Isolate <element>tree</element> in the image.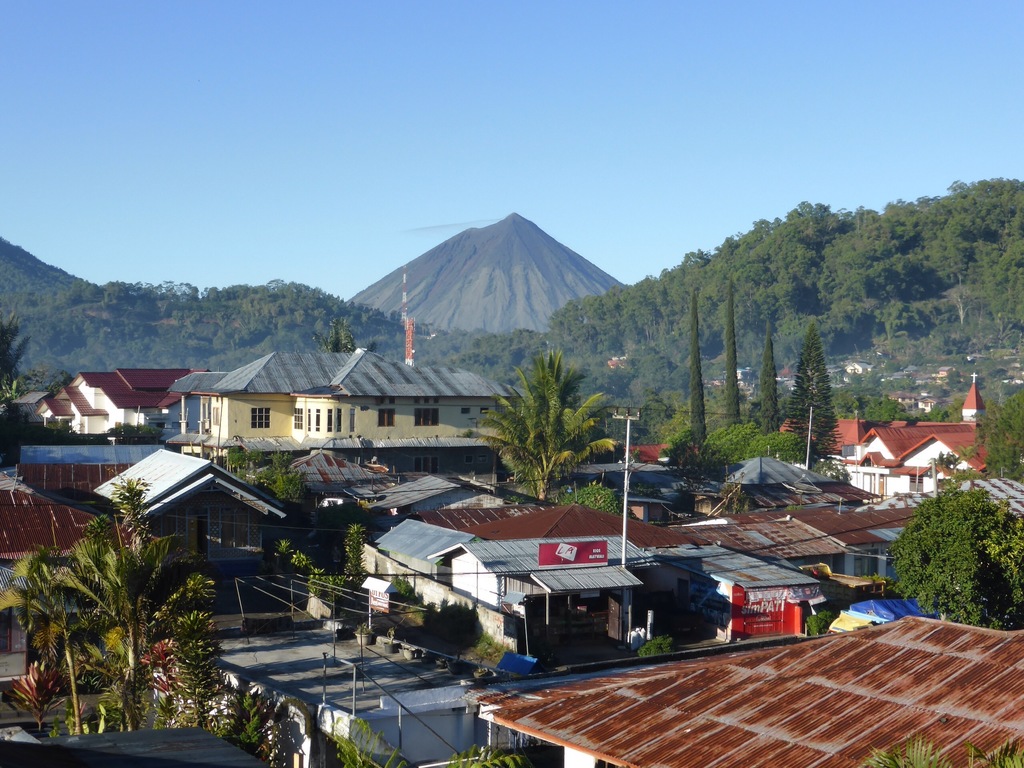
Isolated region: l=945, t=385, r=1023, b=479.
